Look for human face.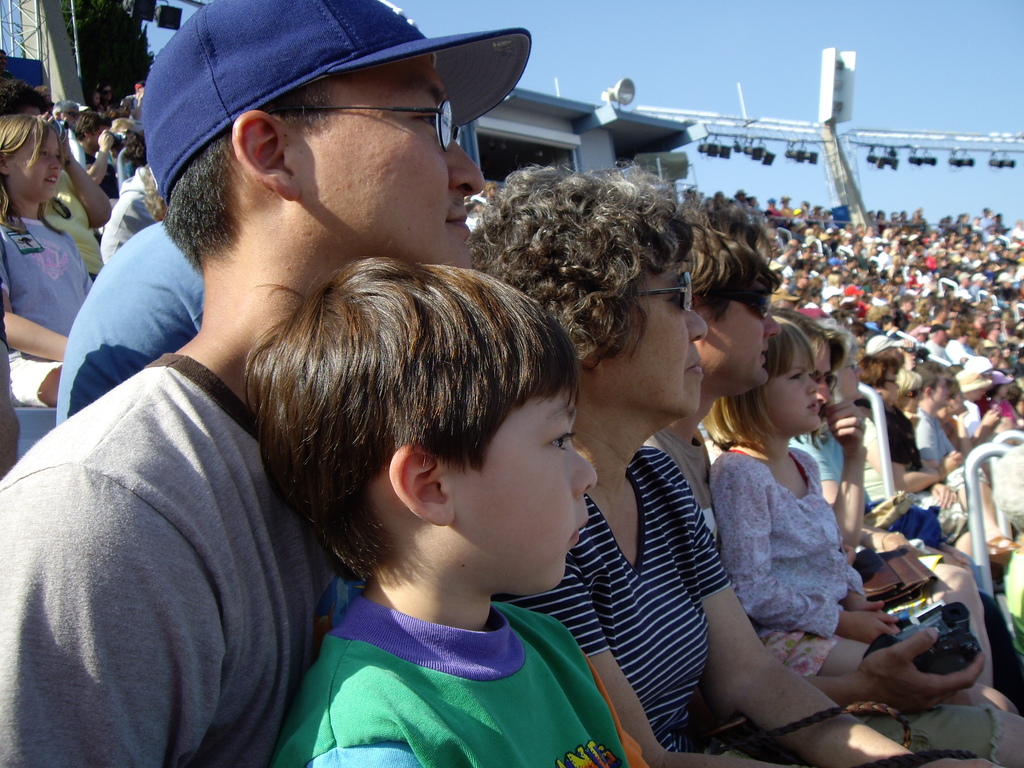
Found: 932,372,954,404.
